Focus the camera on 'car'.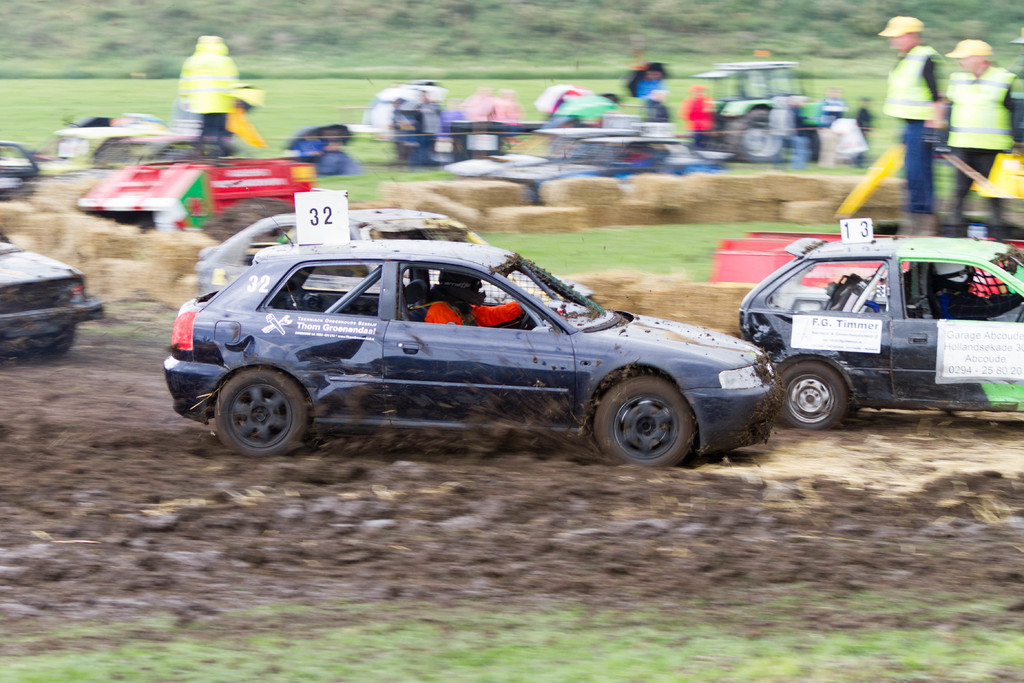
Focus region: detection(164, 188, 781, 466).
